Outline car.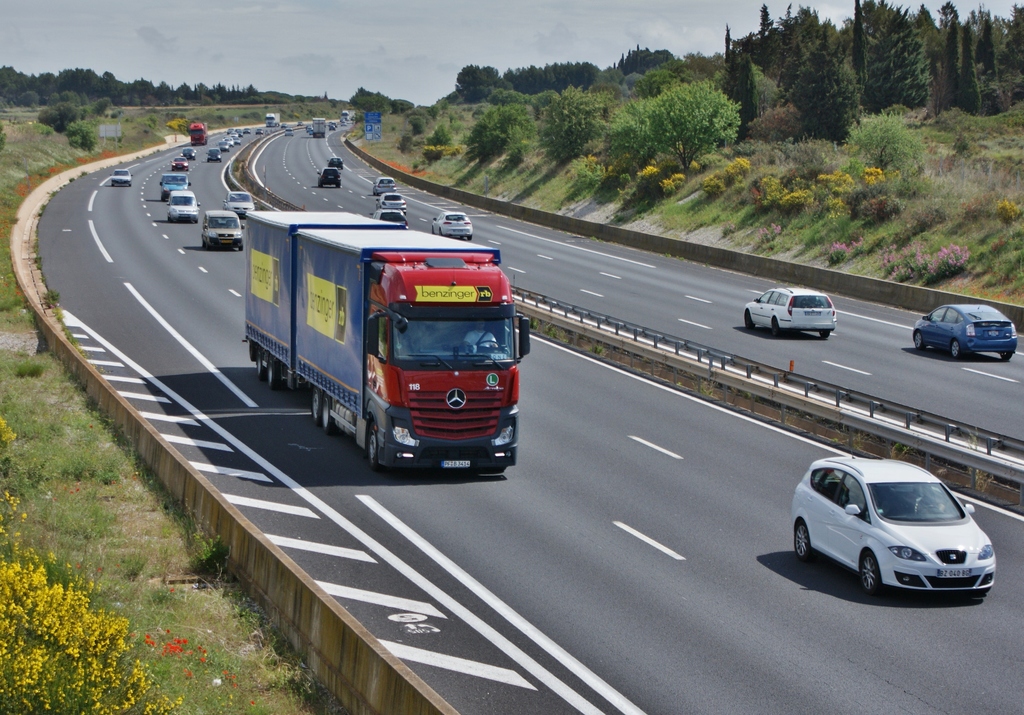
Outline: left=109, top=169, right=134, bottom=188.
